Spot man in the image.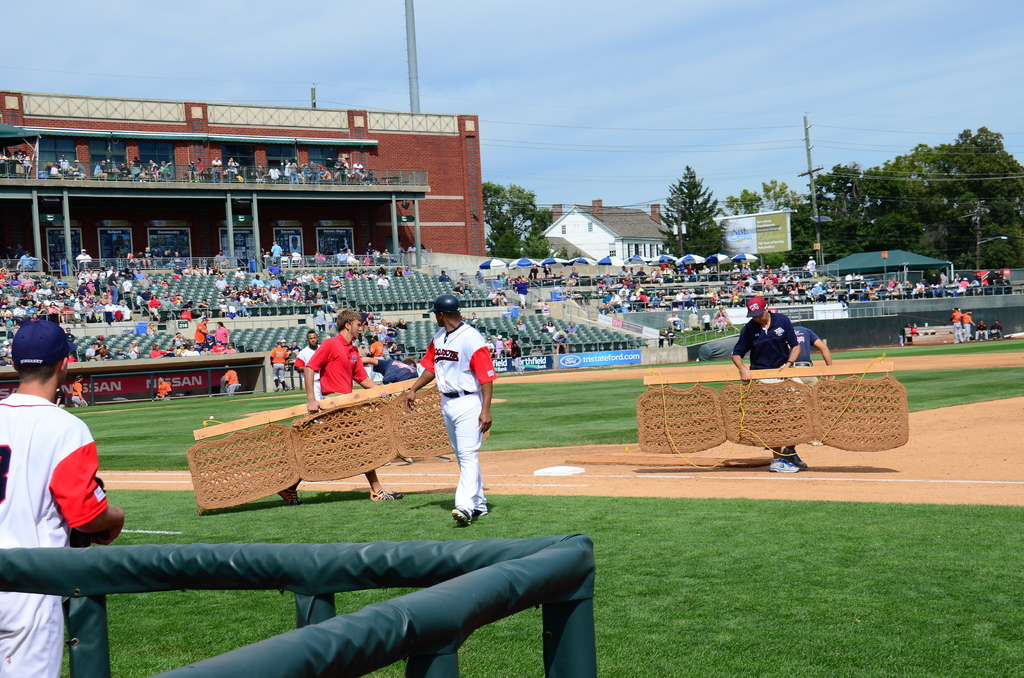
man found at rect(807, 257, 816, 271).
